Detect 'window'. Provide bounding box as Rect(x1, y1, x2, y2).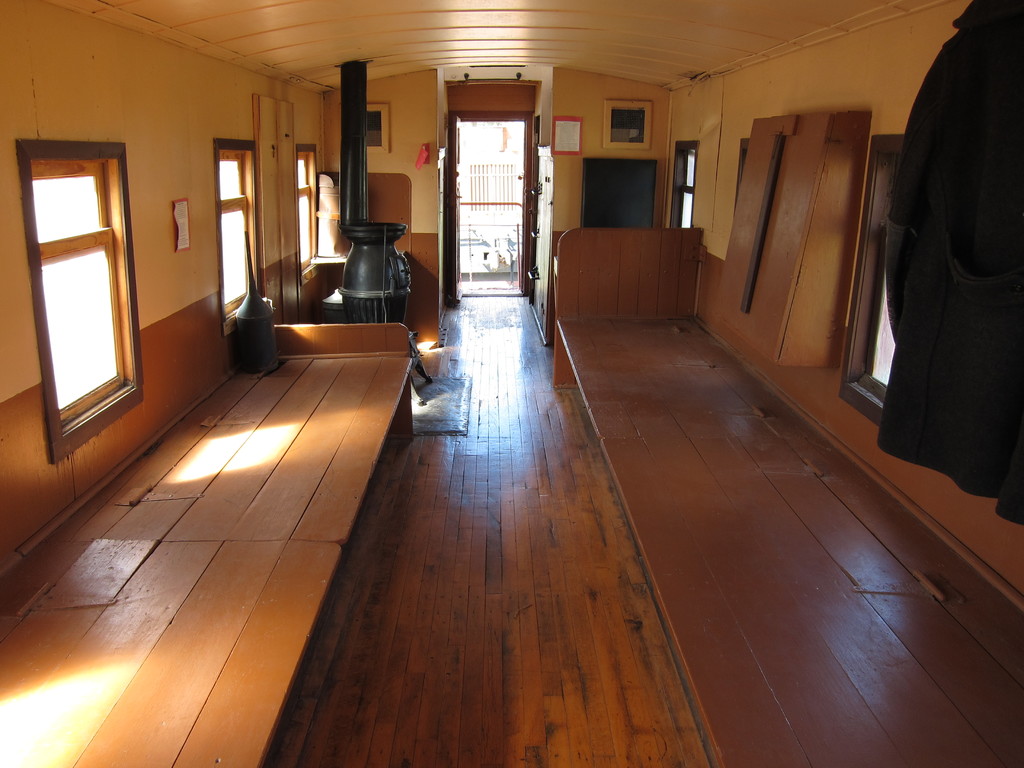
Rect(219, 150, 256, 321).
